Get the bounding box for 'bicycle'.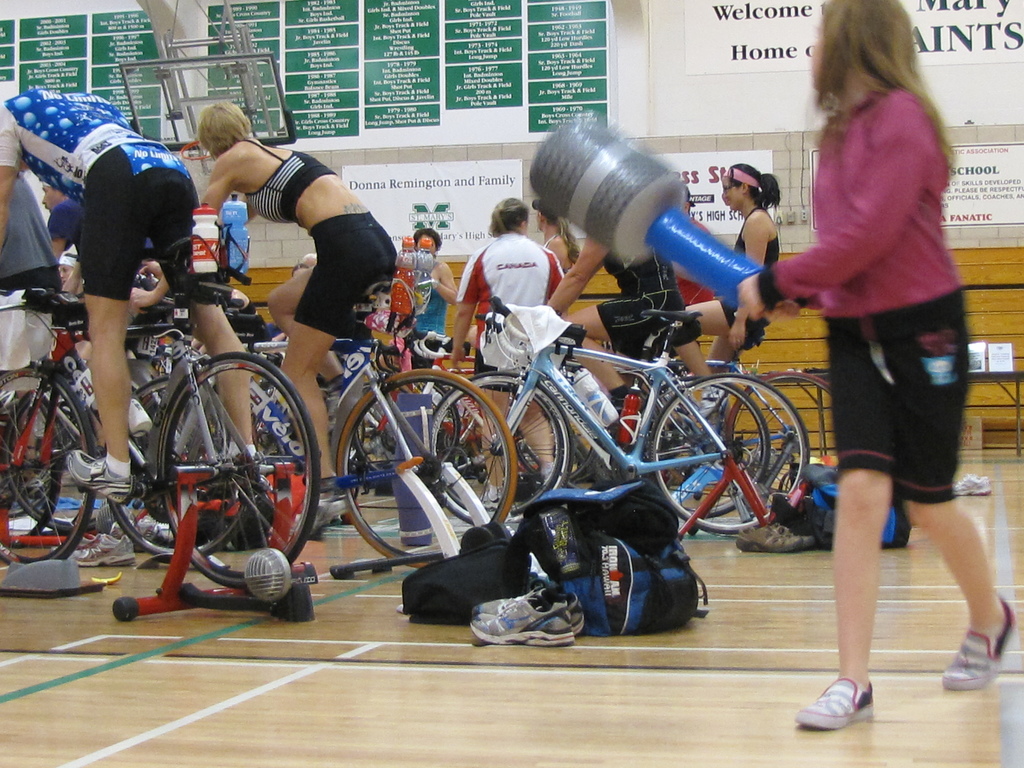
bbox=(30, 288, 237, 563).
